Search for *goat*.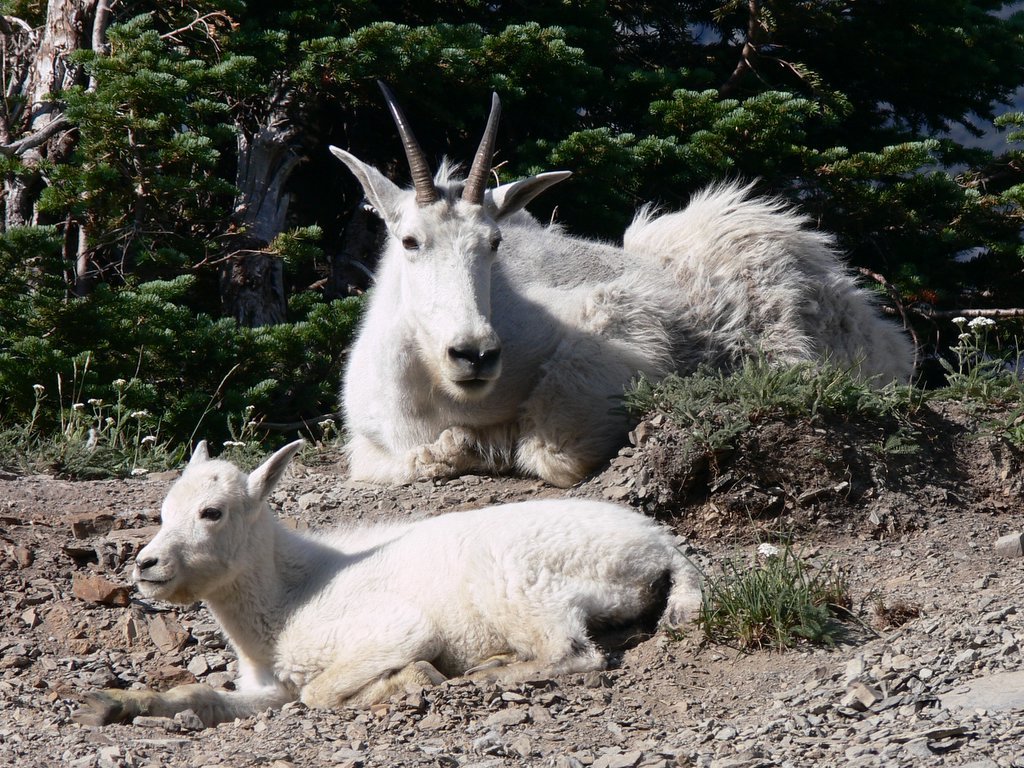
Found at pyautogui.locateOnScreen(63, 436, 707, 737).
